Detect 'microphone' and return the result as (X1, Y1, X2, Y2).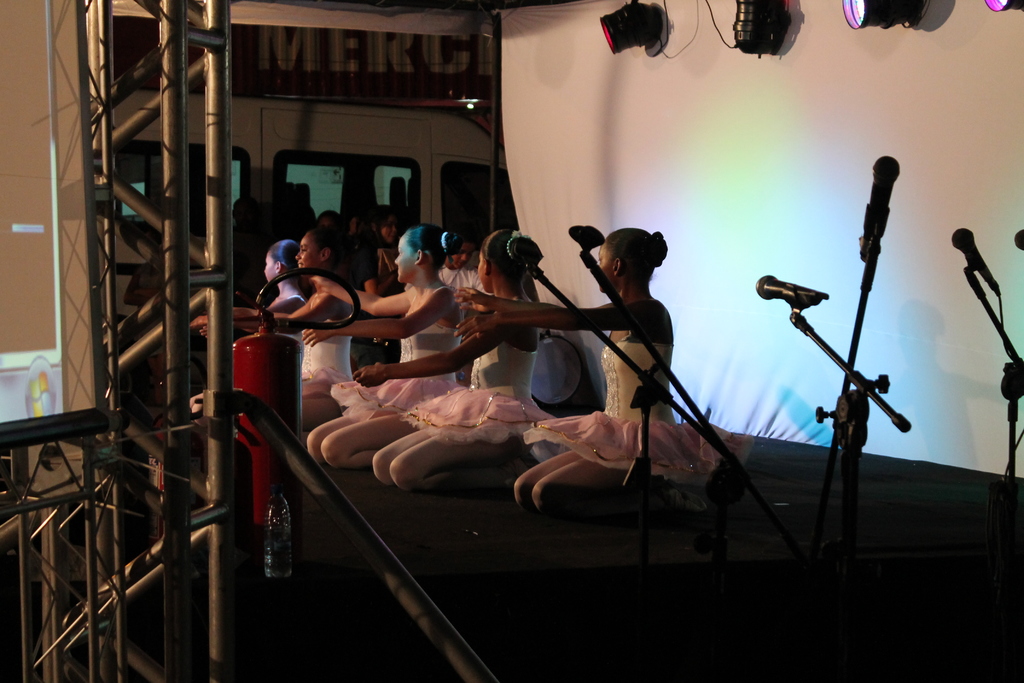
(555, 215, 607, 274).
